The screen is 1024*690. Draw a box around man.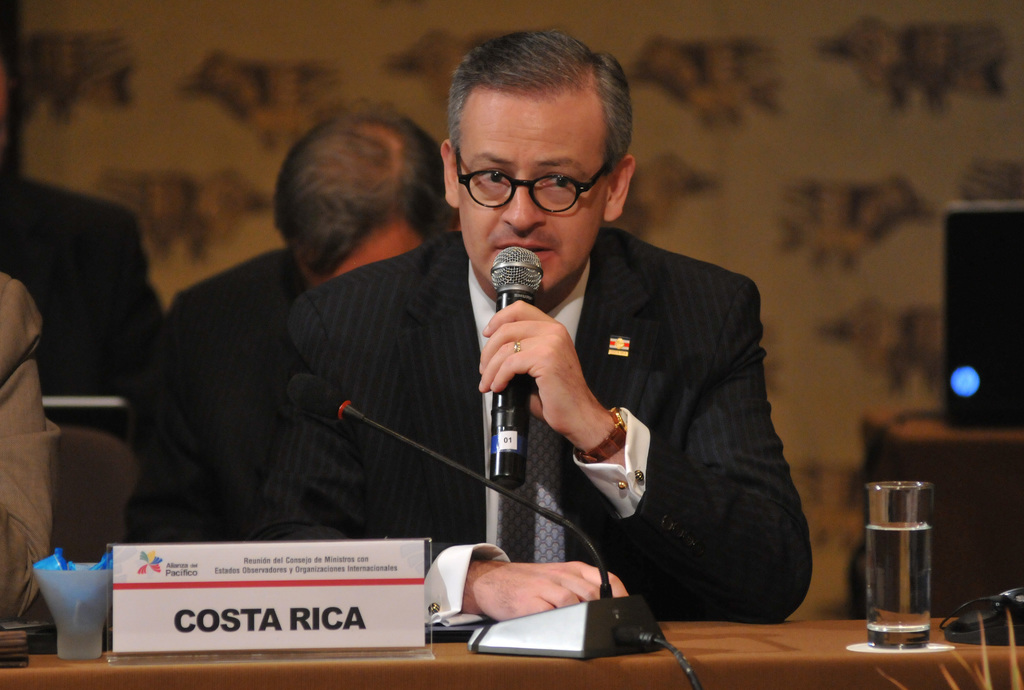
region(147, 93, 468, 563).
